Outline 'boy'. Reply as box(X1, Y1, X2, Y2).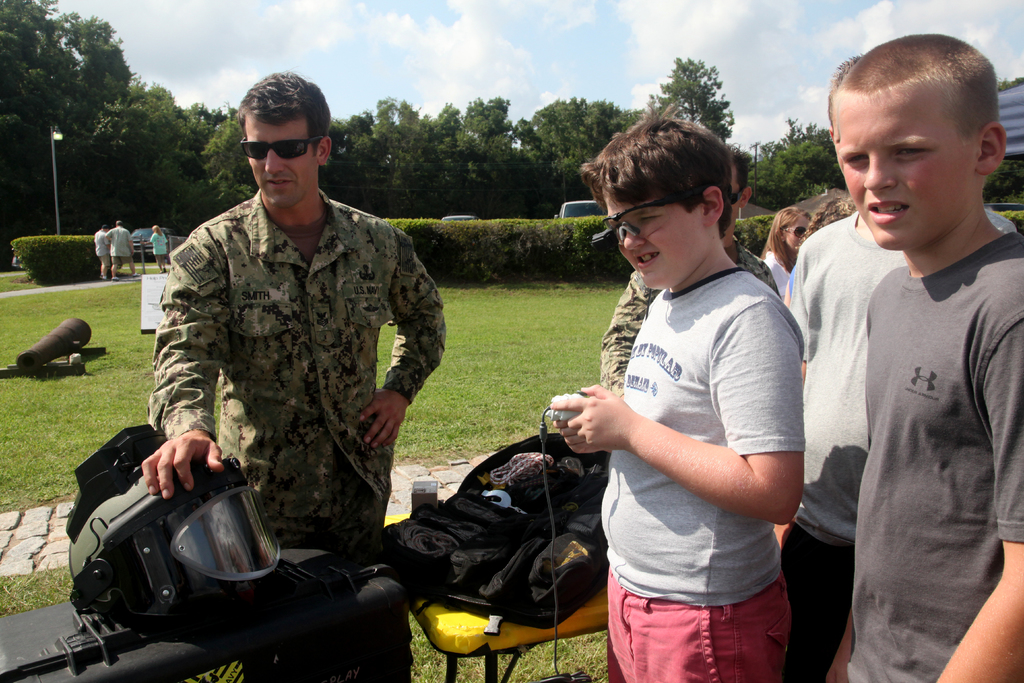
box(782, 28, 1023, 682).
